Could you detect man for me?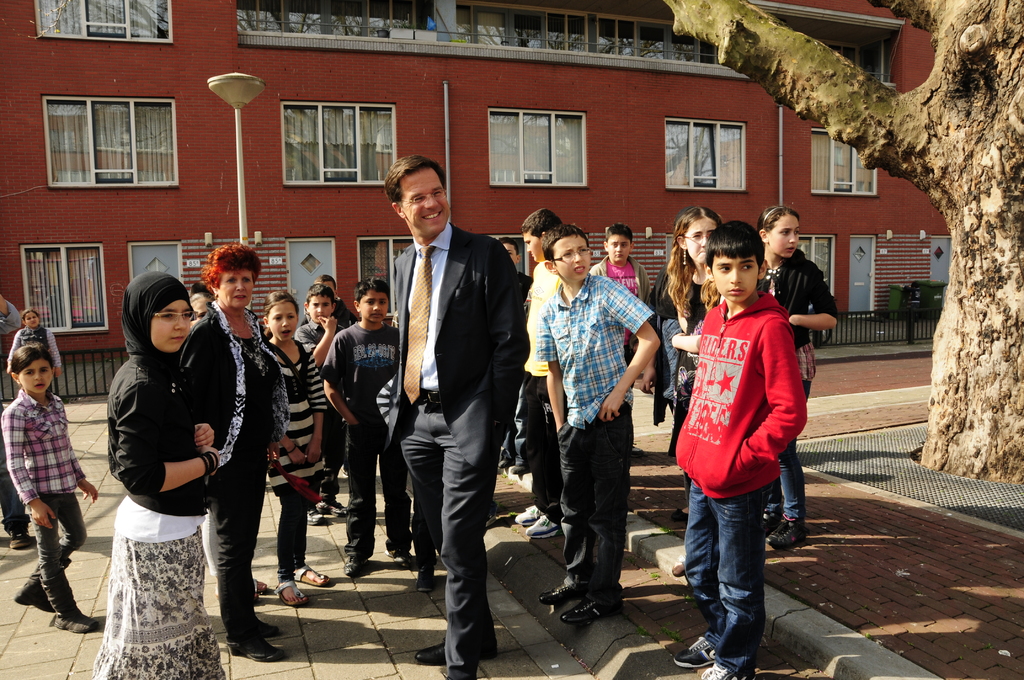
Detection result: locate(376, 136, 533, 654).
